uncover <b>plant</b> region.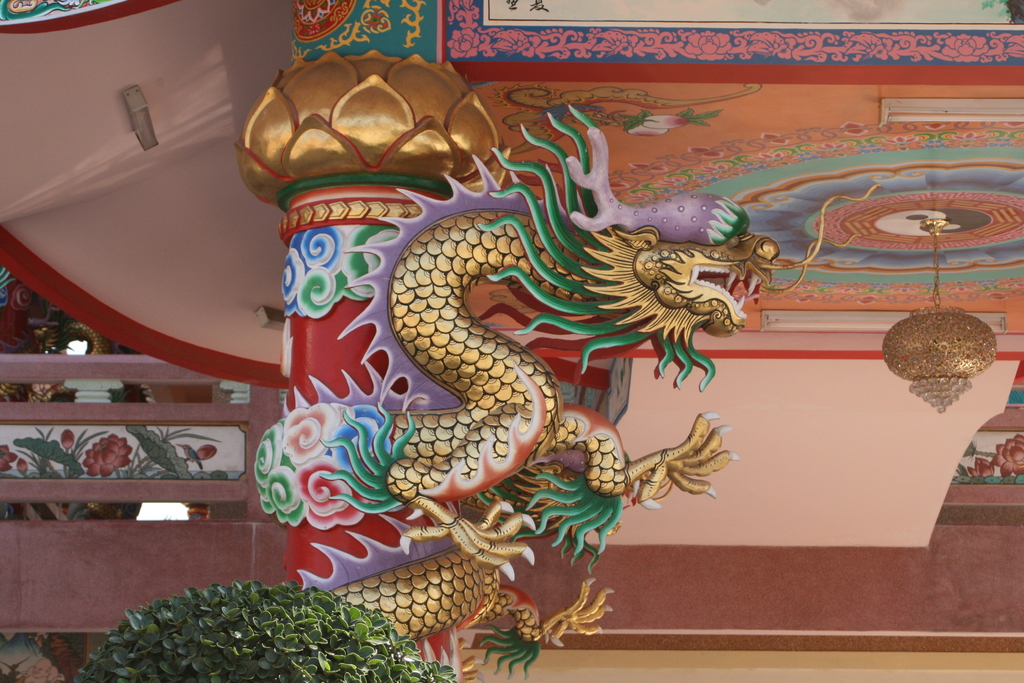
Uncovered: <box>0,422,234,483</box>.
